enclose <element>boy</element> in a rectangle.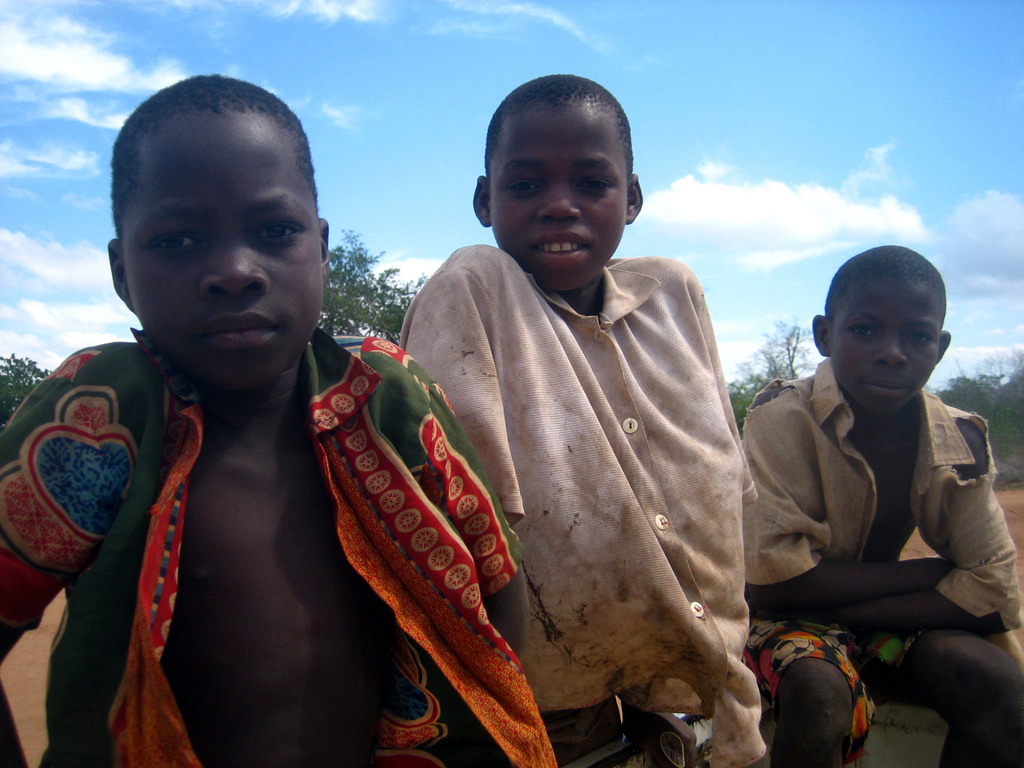
box(396, 70, 769, 767).
